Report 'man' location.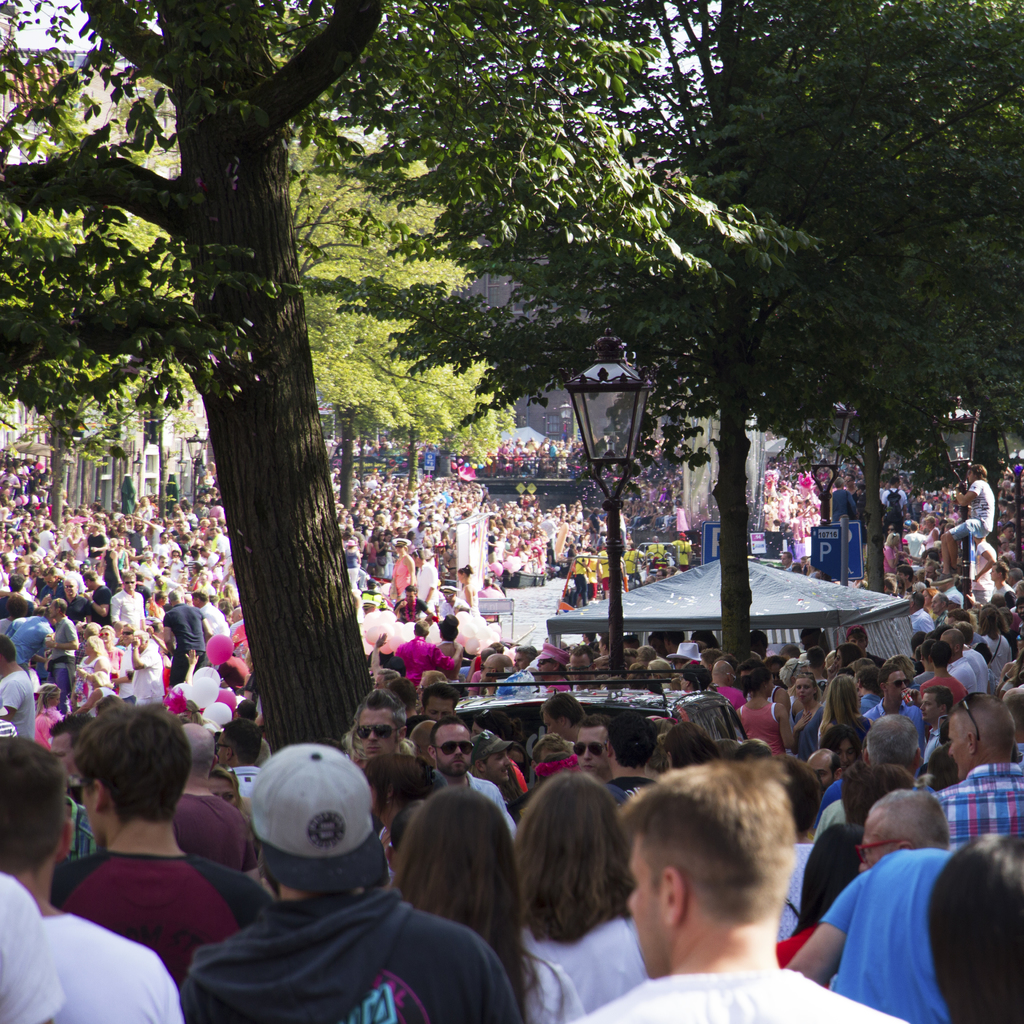
Report: [left=183, top=743, right=519, bottom=1023].
